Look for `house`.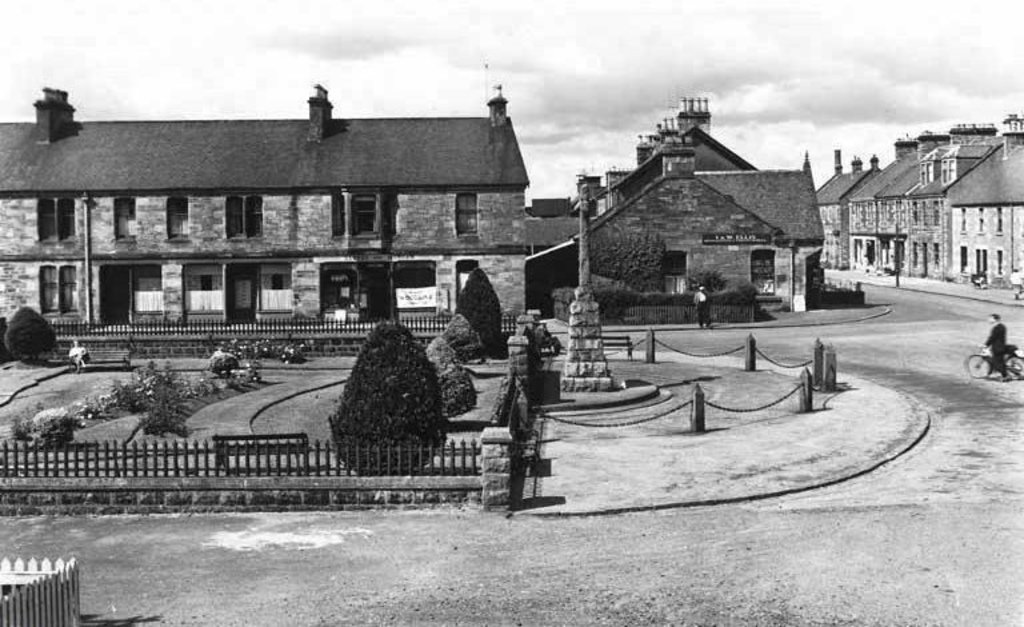
Found: locate(0, 84, 532, 354).
